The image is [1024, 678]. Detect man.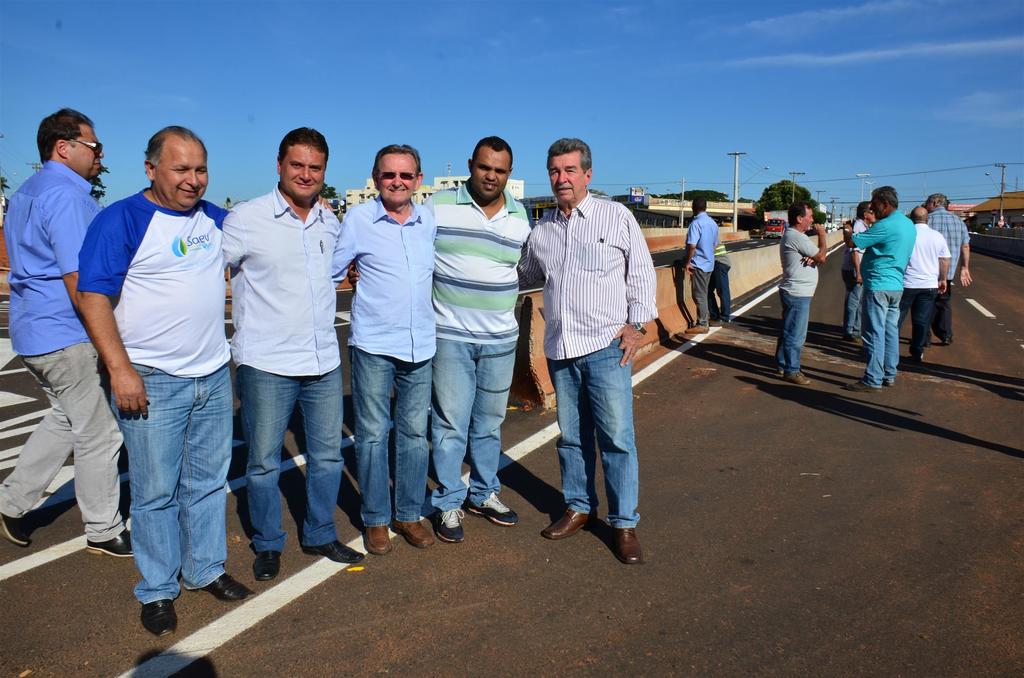
Detection: select_region(900, 206, 950, 366).
